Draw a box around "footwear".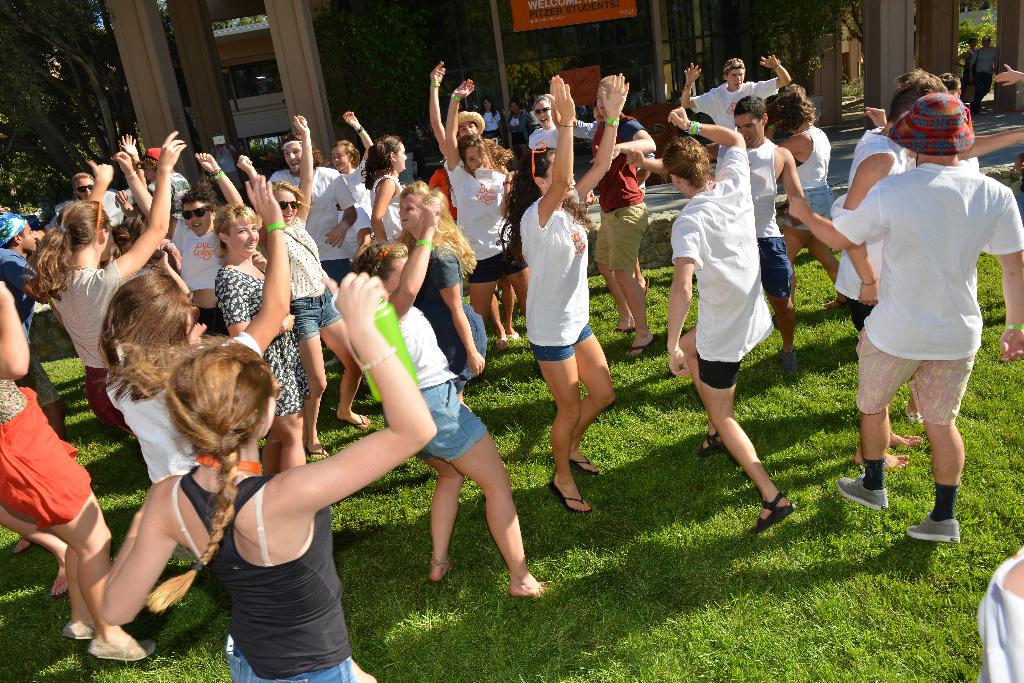
[left=754, top=494, right=796, bottom=533].
